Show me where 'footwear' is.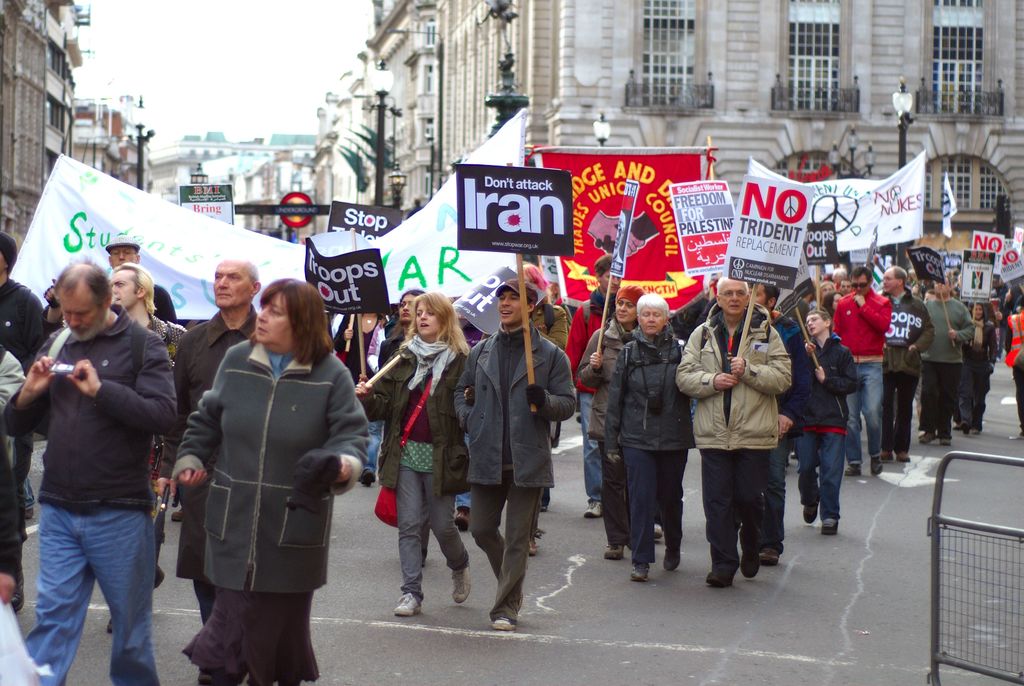
'footwear' is at region(493, 614, 520, 630).
